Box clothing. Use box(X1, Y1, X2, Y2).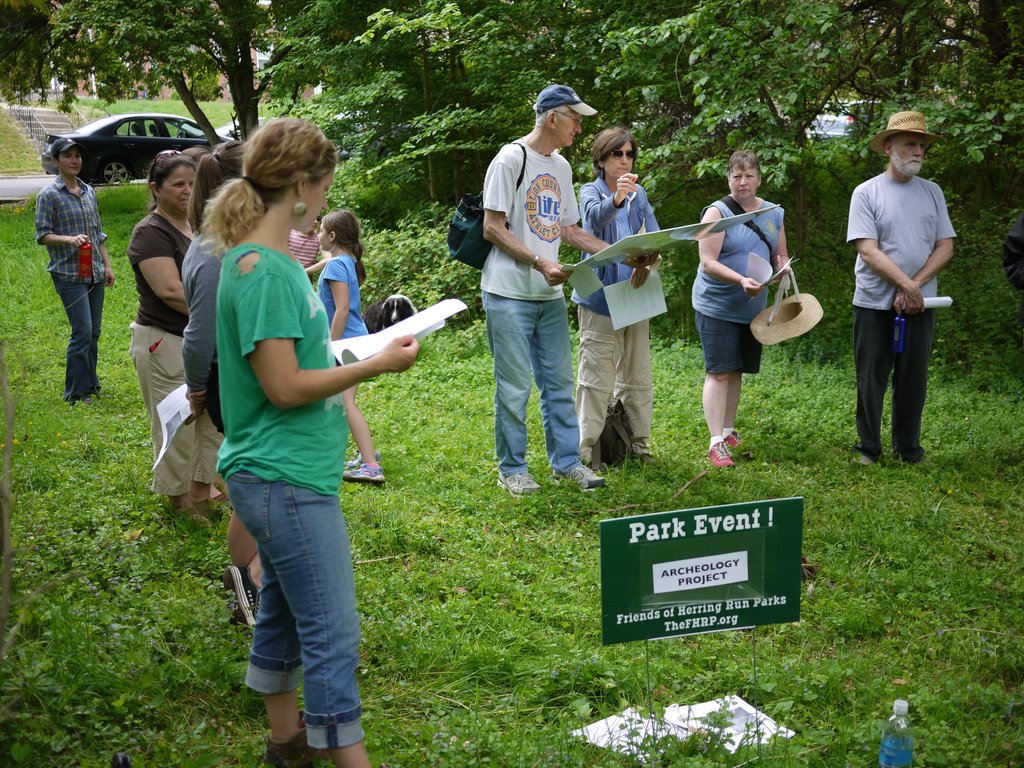
box(34, 175, 113, 278).
